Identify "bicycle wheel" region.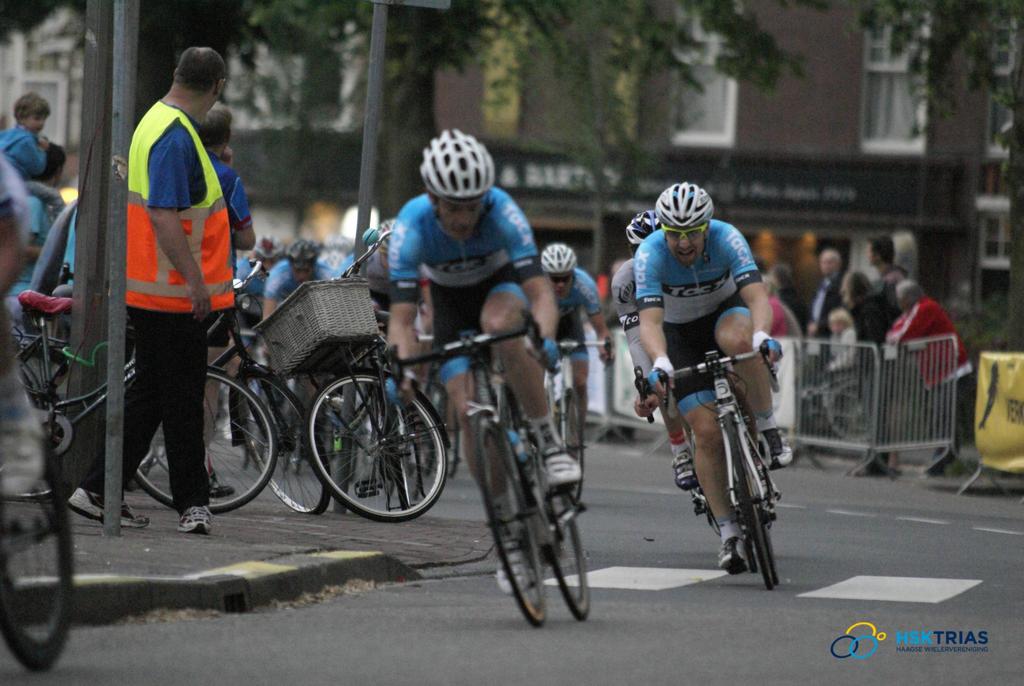
Region: [x1=136, y1=368, x2=275, y2=513].
